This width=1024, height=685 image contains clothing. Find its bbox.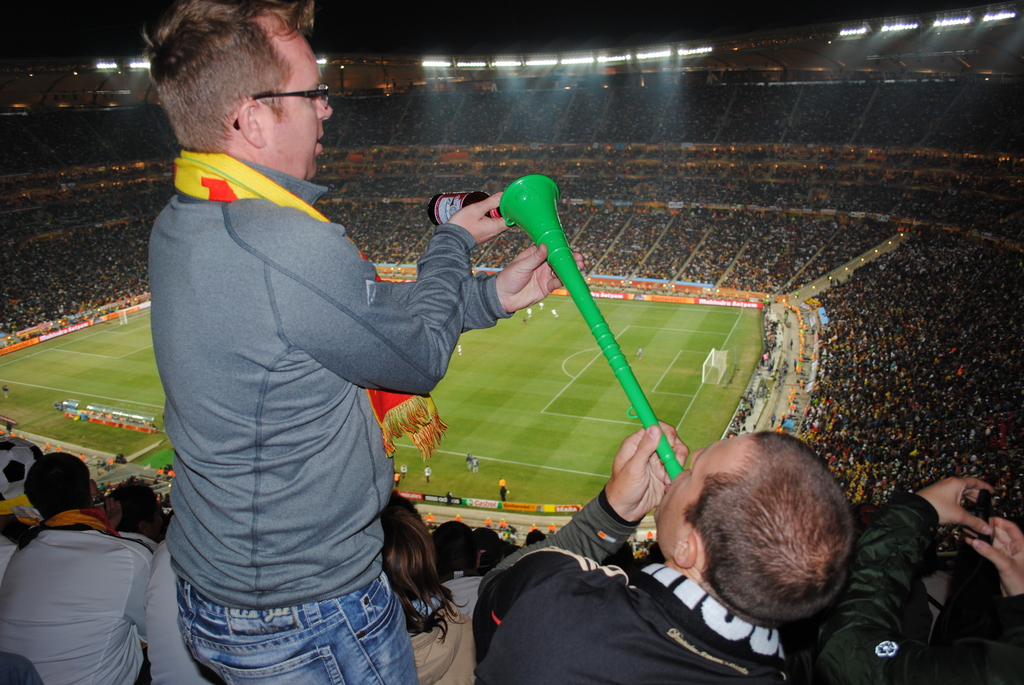
[404, 590, 479, 684].
